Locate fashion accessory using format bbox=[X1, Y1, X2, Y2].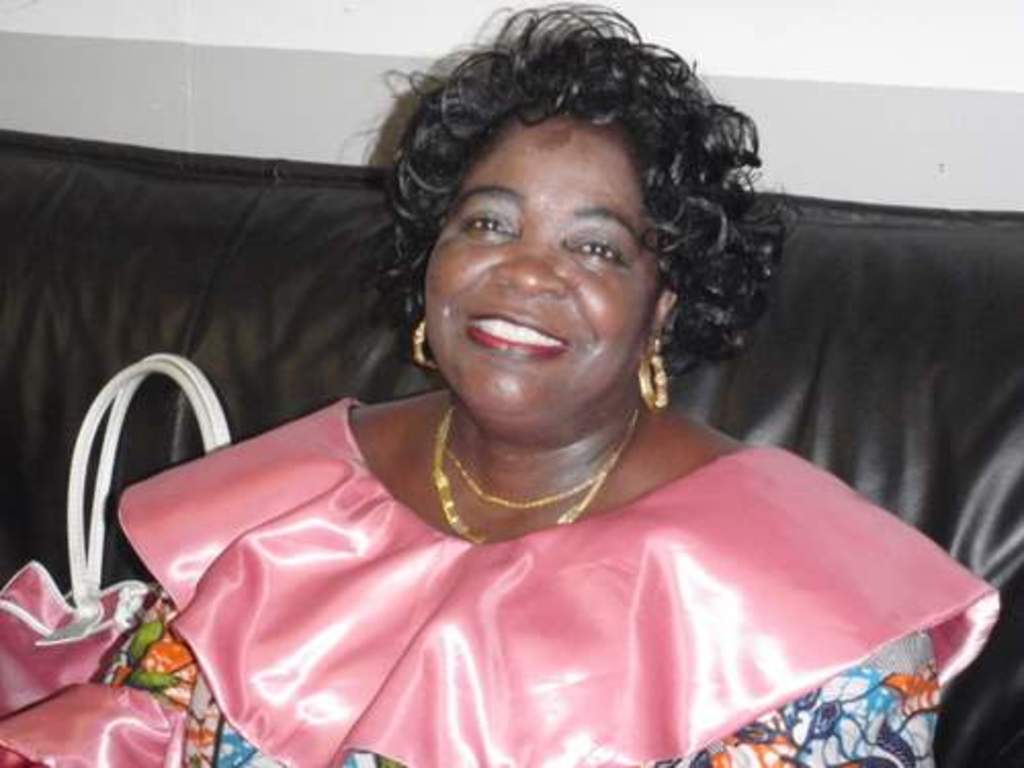
bbox=[0, 348, 233, 715].
